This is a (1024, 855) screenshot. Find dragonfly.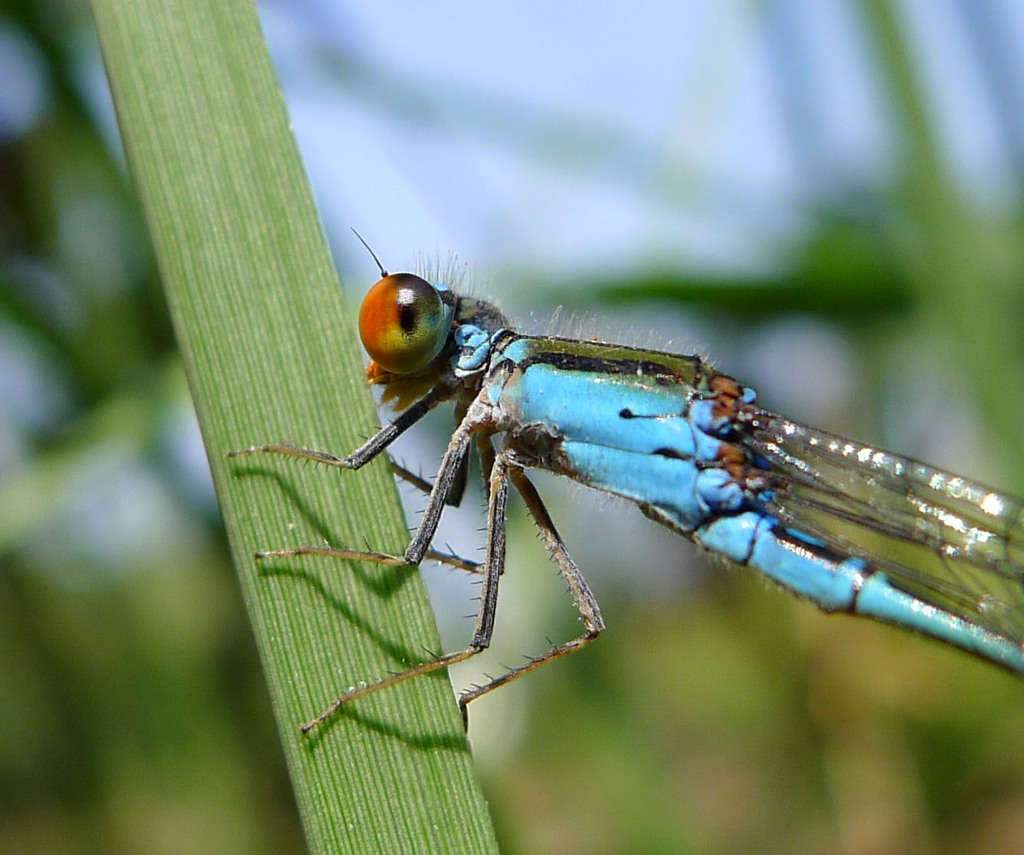
Bounding box: 225,227,1022,736.
